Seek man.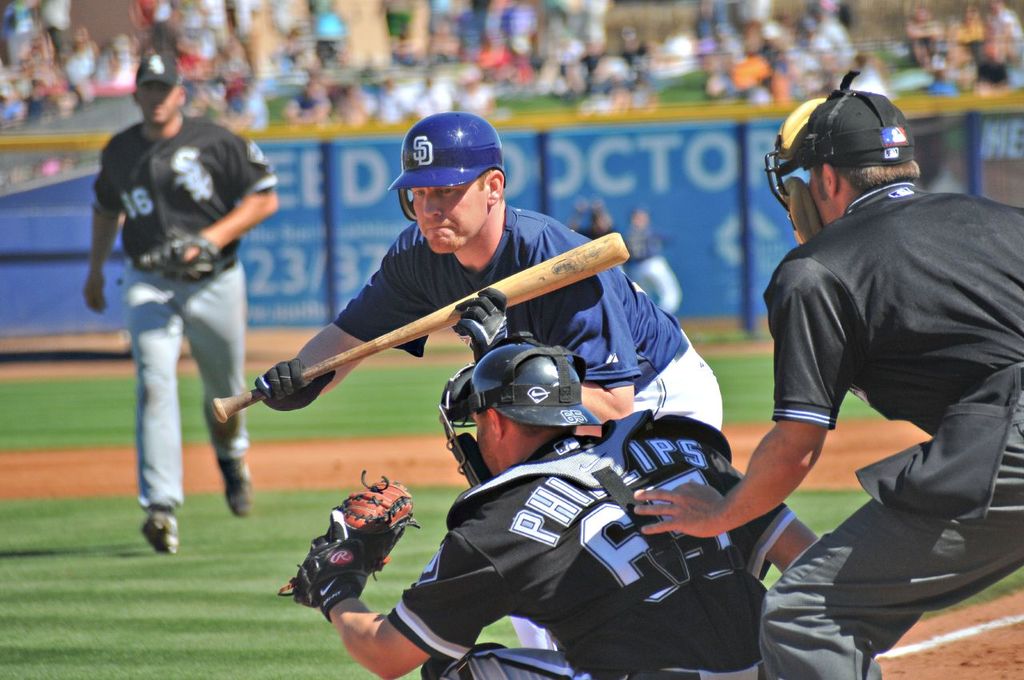
x1=256, y1=112, x2=734, y2=434.
